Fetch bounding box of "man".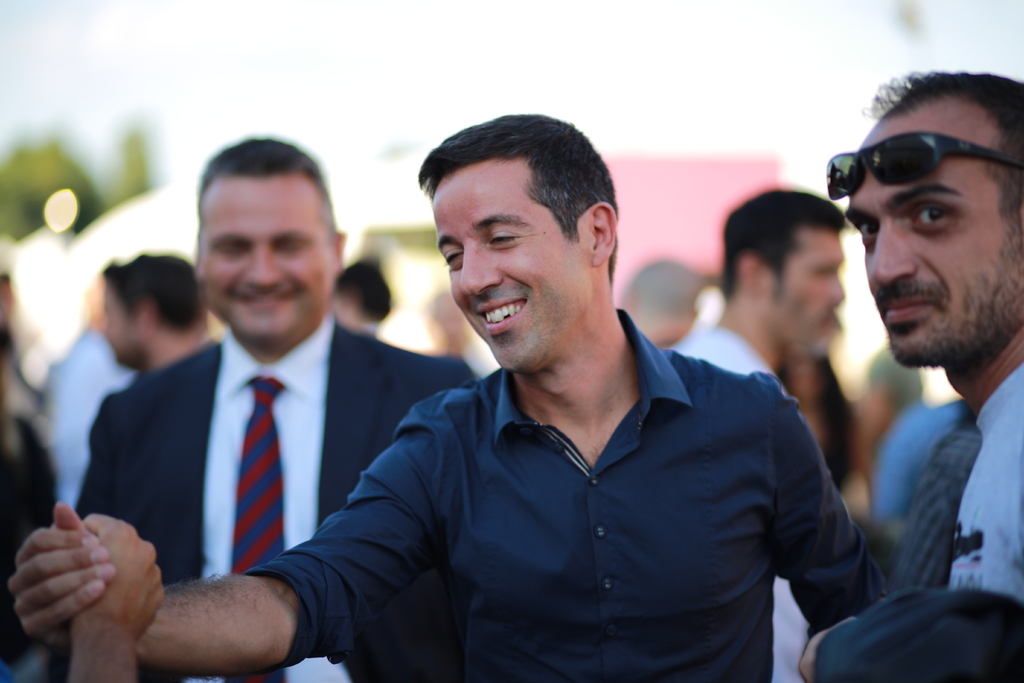
Bbox: <region>52, 317, 150, 507</region>.
